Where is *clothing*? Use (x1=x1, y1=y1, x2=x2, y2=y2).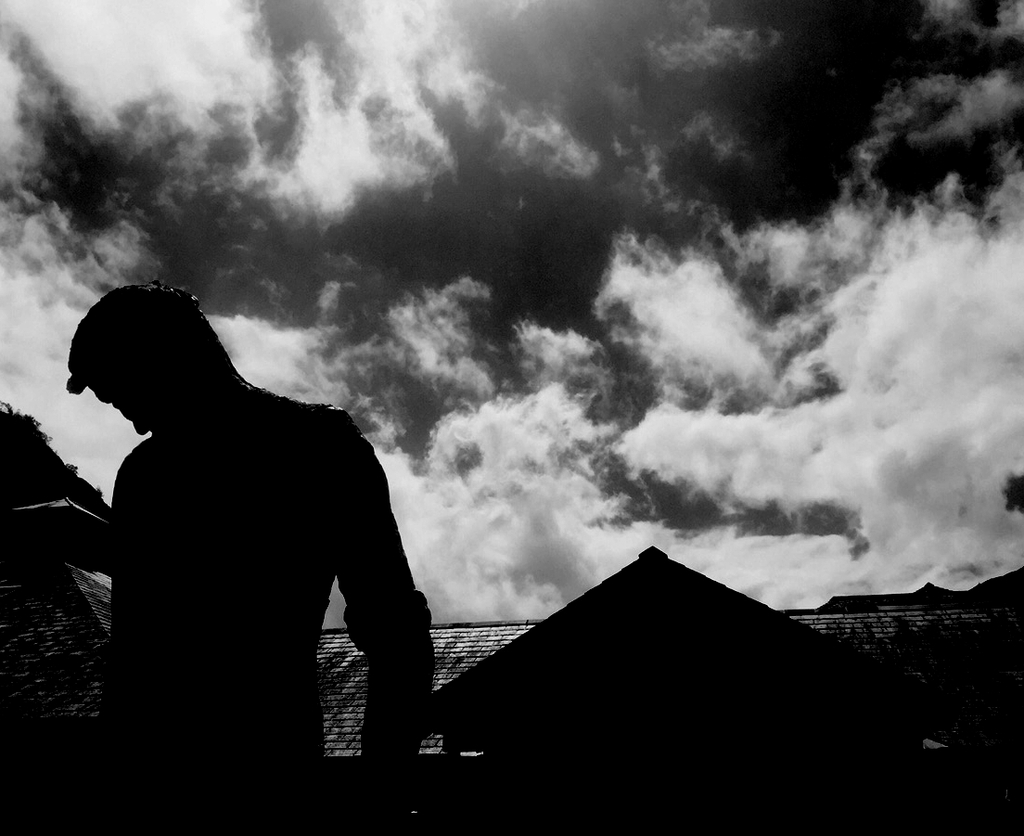
(x1=99, y1=381, x2=440, y2=831).
